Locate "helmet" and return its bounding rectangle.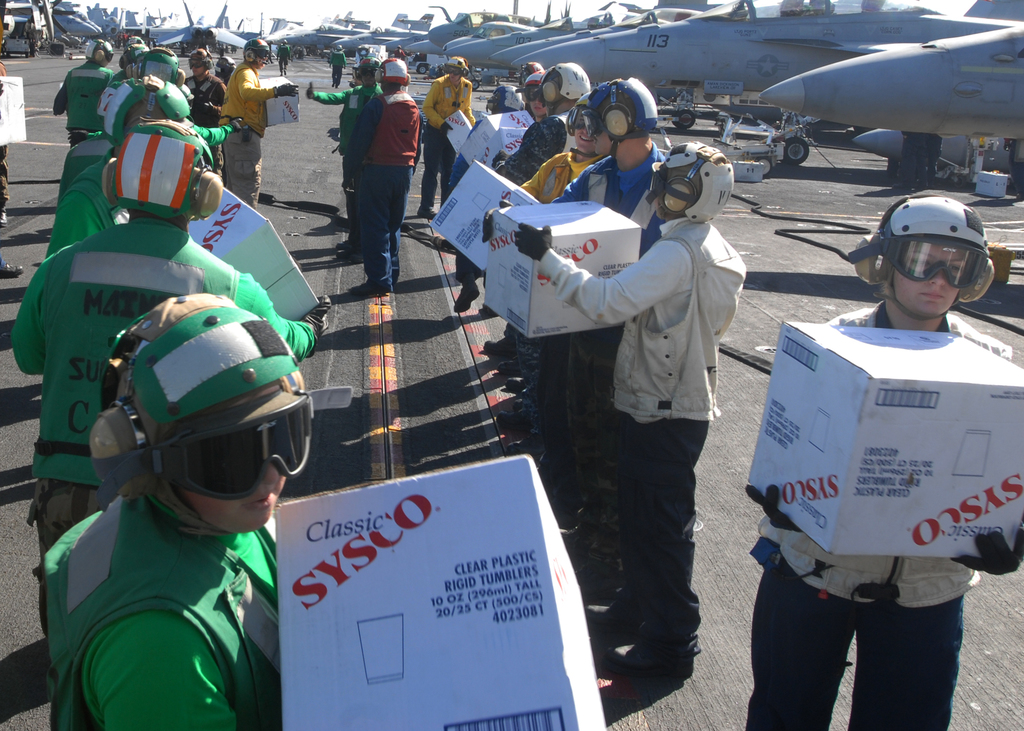
644/147/738/221.
